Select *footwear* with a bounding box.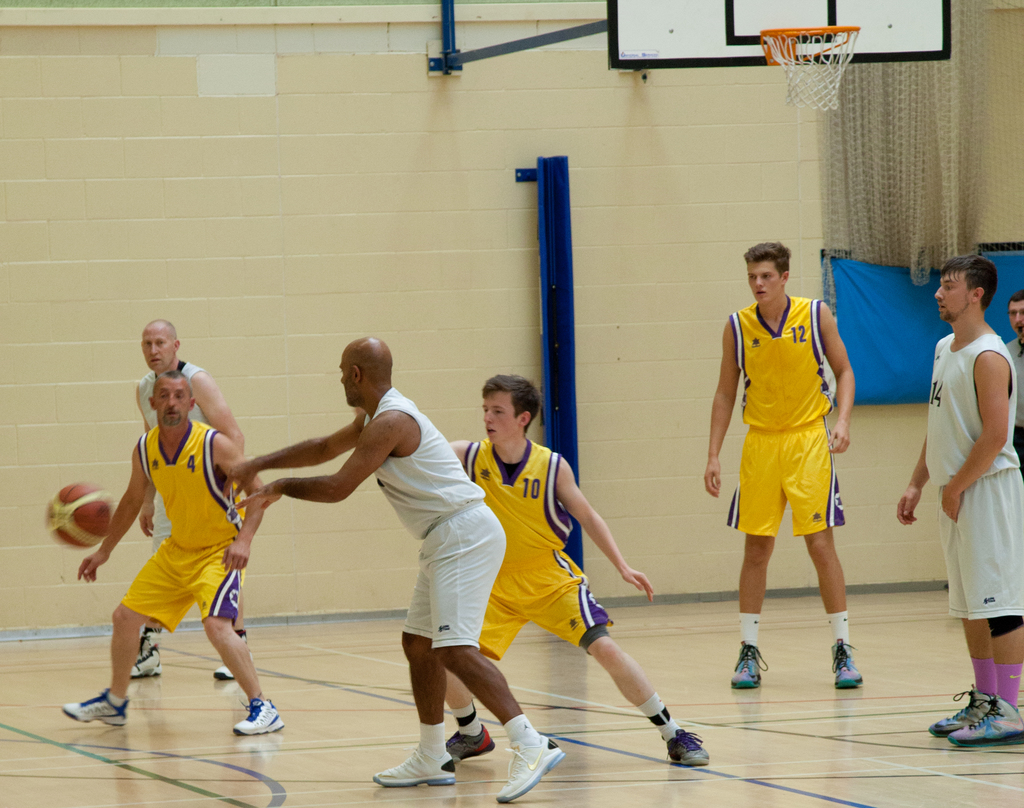
<region>446, 722, 495, 759</region>.
